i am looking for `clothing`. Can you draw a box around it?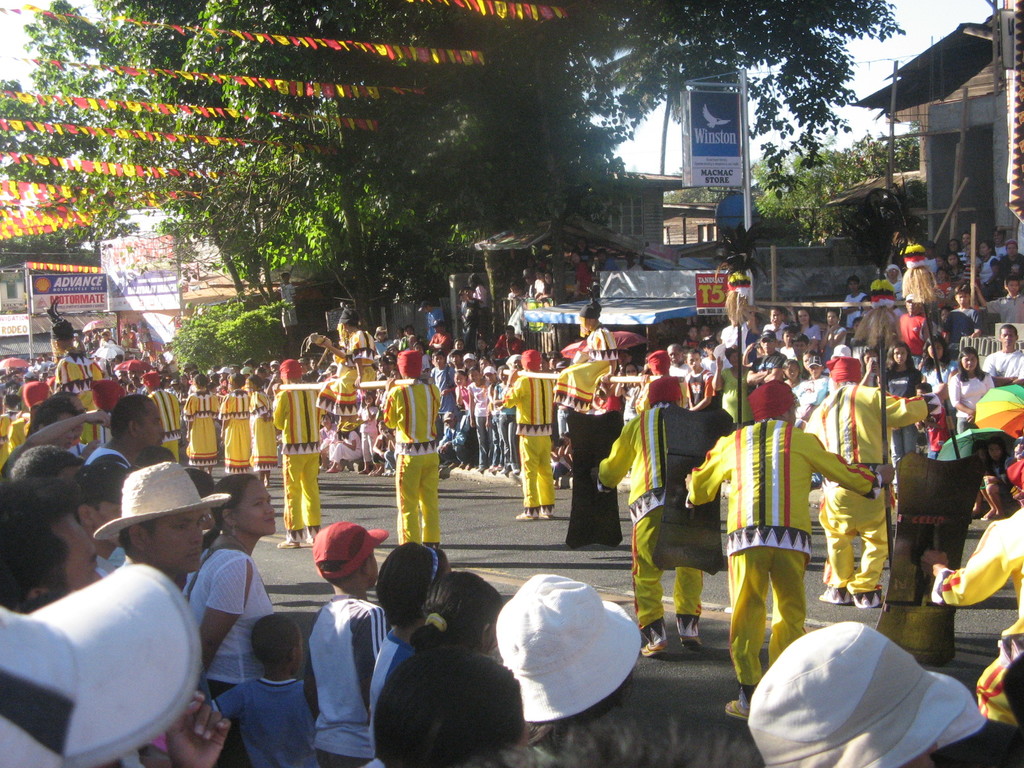
Sure, the bounding box is 62,353,110,419.
